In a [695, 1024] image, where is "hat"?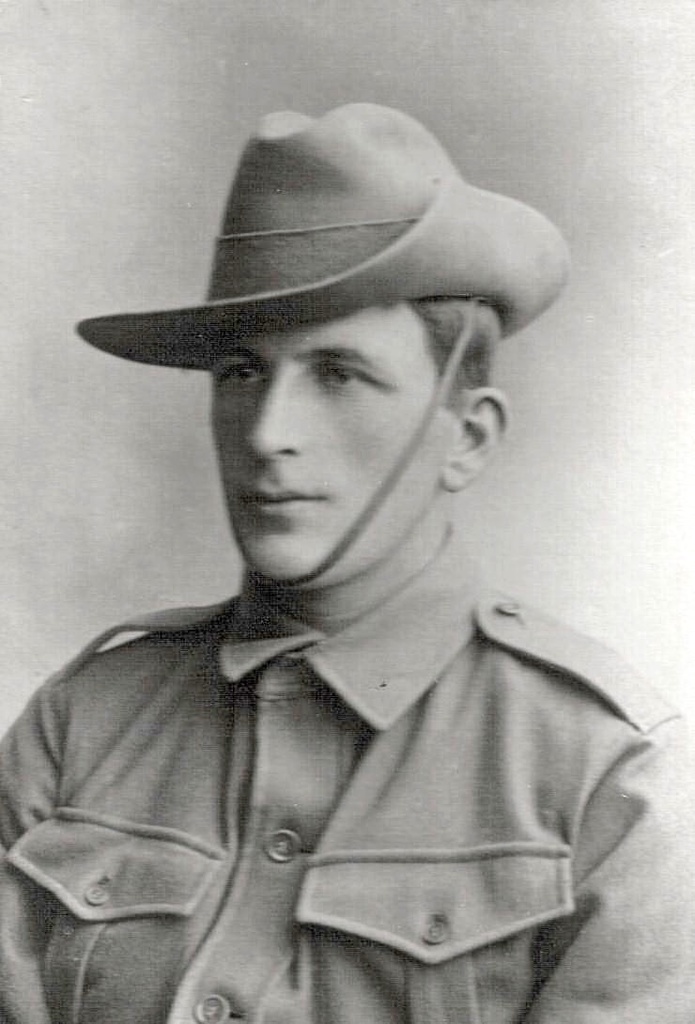
[left=80, top=102, right=570, bottom=597].
